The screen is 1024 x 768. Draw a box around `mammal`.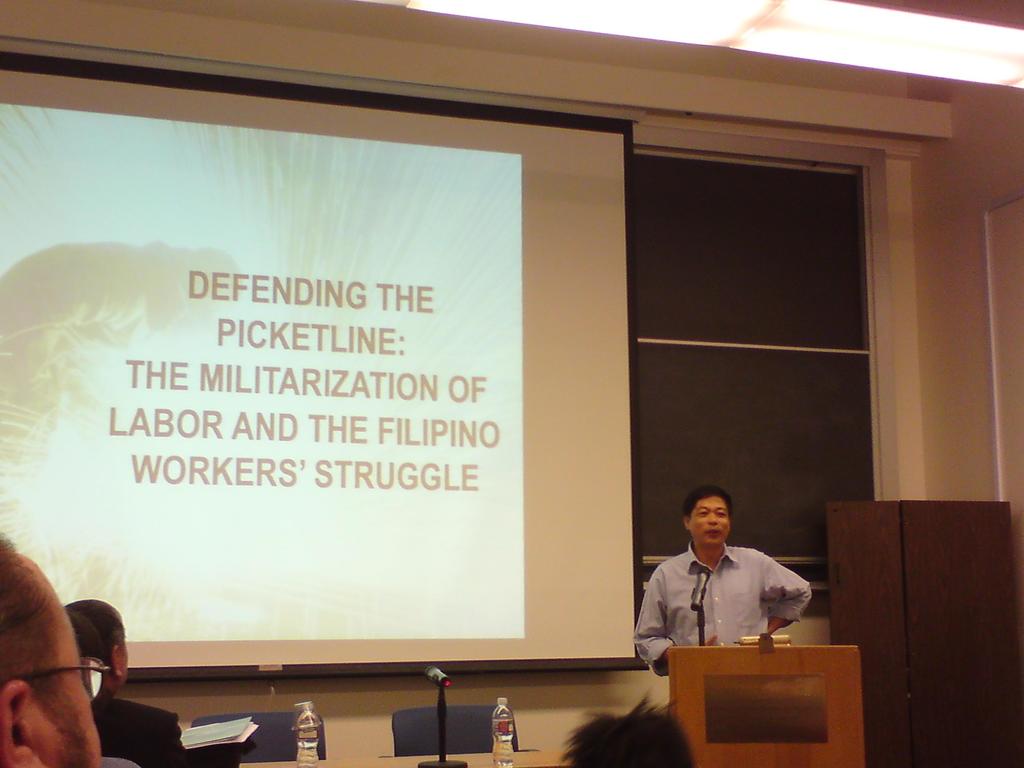
[x1=70, y1=599, x2=251, y2=767].
